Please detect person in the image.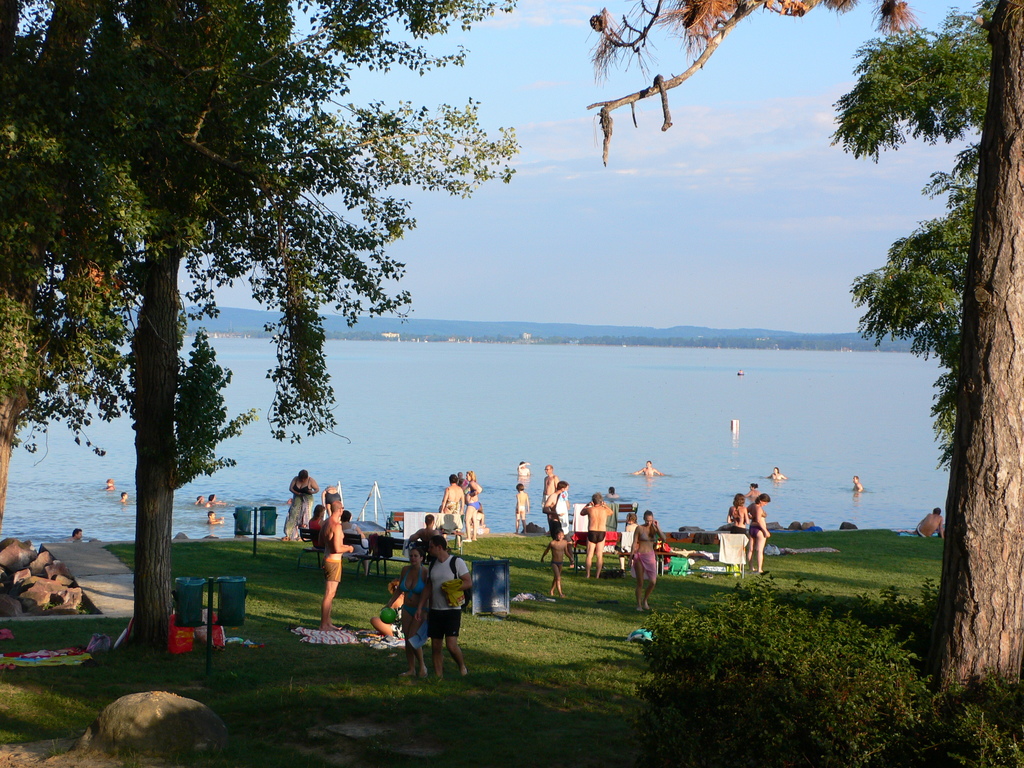
Rect(620, 502, 640, 579).
